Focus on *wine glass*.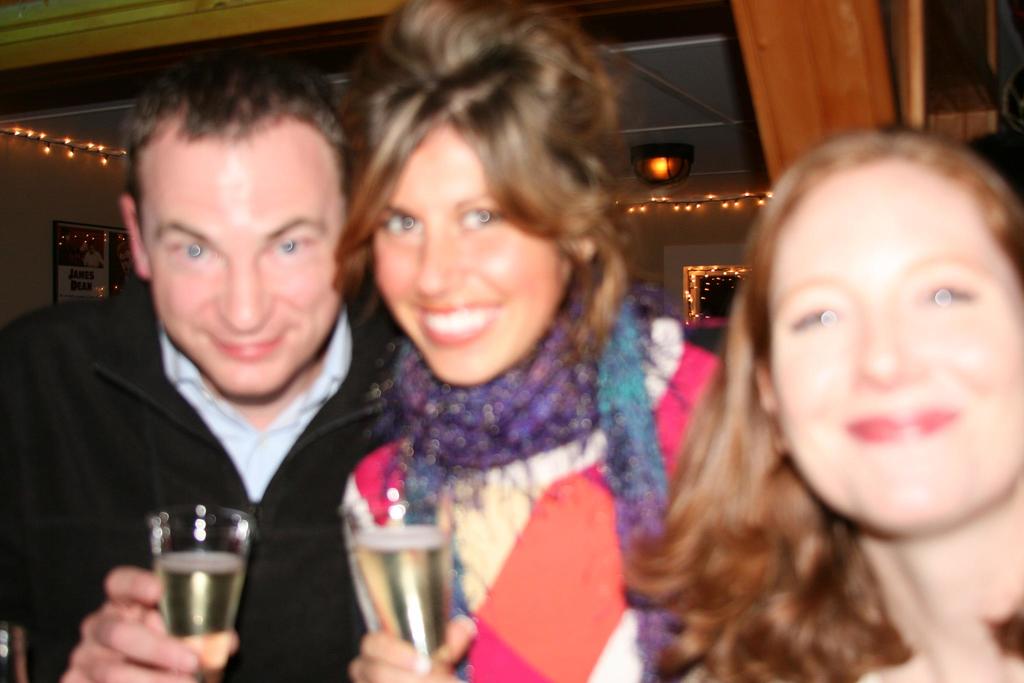
Focused at bbox(337, 490, 454, 655).
